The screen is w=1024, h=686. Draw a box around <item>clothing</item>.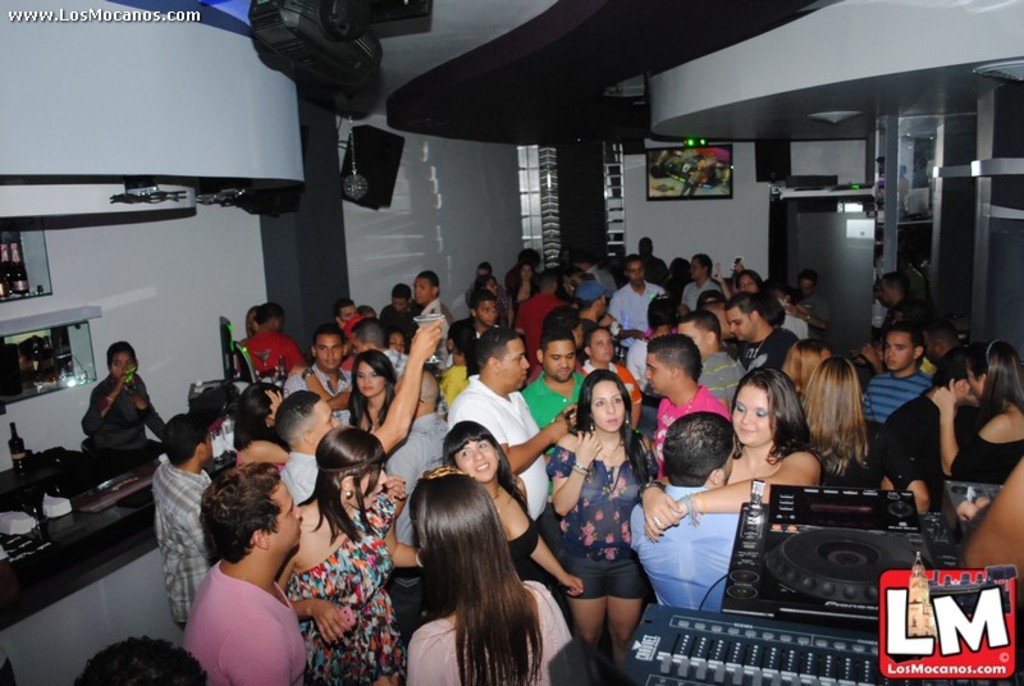
select_region(513, 372, 589, 449).
